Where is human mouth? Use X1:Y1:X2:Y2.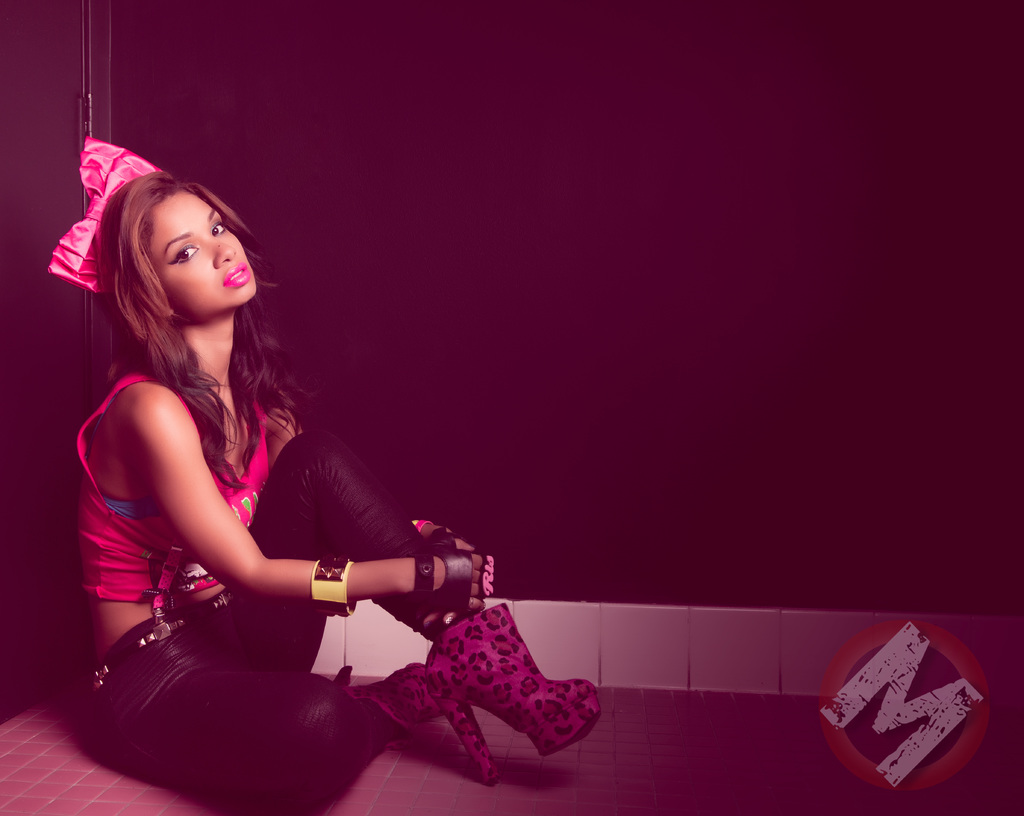
218:256:255:294.
